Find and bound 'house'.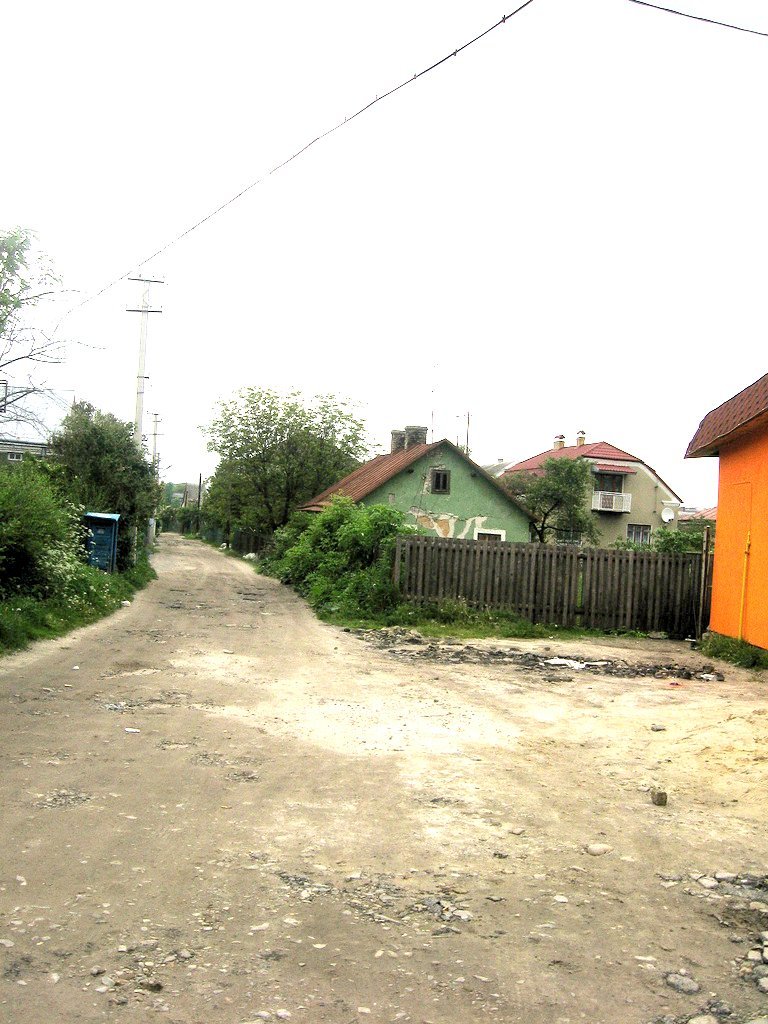
Bound: [502,420,683,547].
